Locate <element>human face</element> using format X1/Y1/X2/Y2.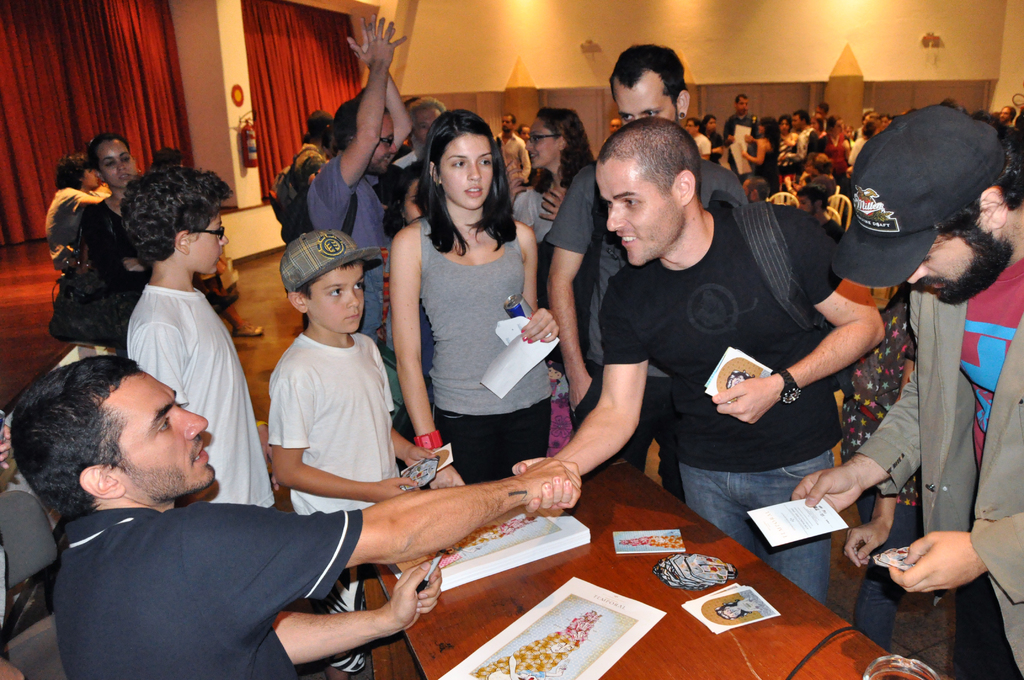
500/115/512/134.
